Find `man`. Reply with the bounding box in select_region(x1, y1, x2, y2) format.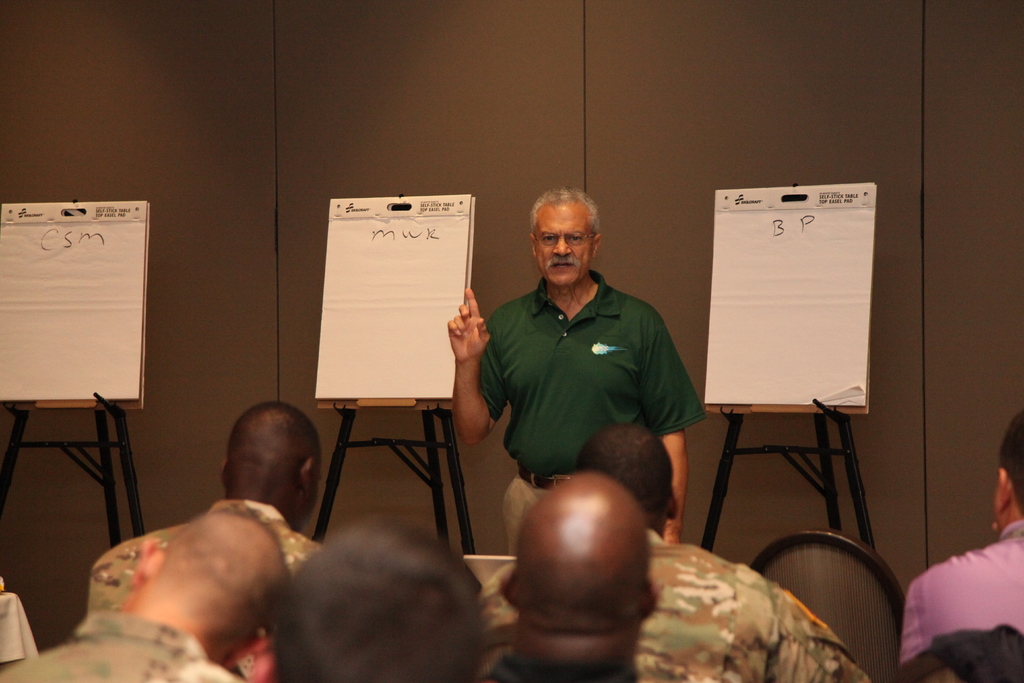
select_region(468, 192, 709, 538).
